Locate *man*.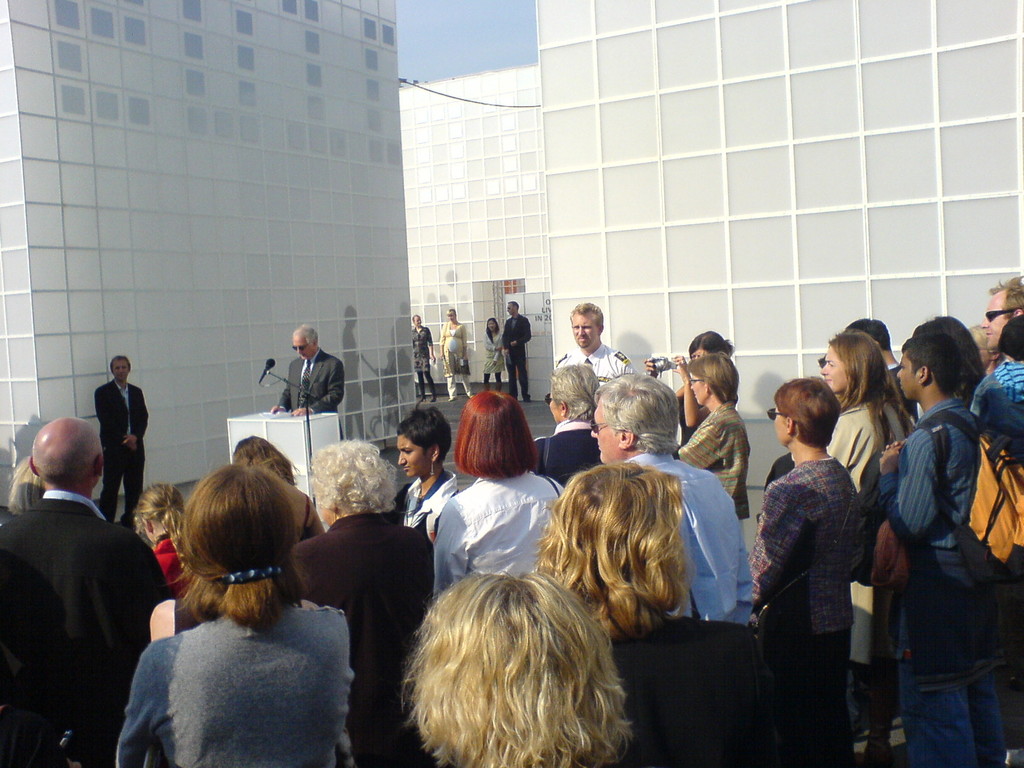
Bounding box: region(5, 397, 160, 741).
